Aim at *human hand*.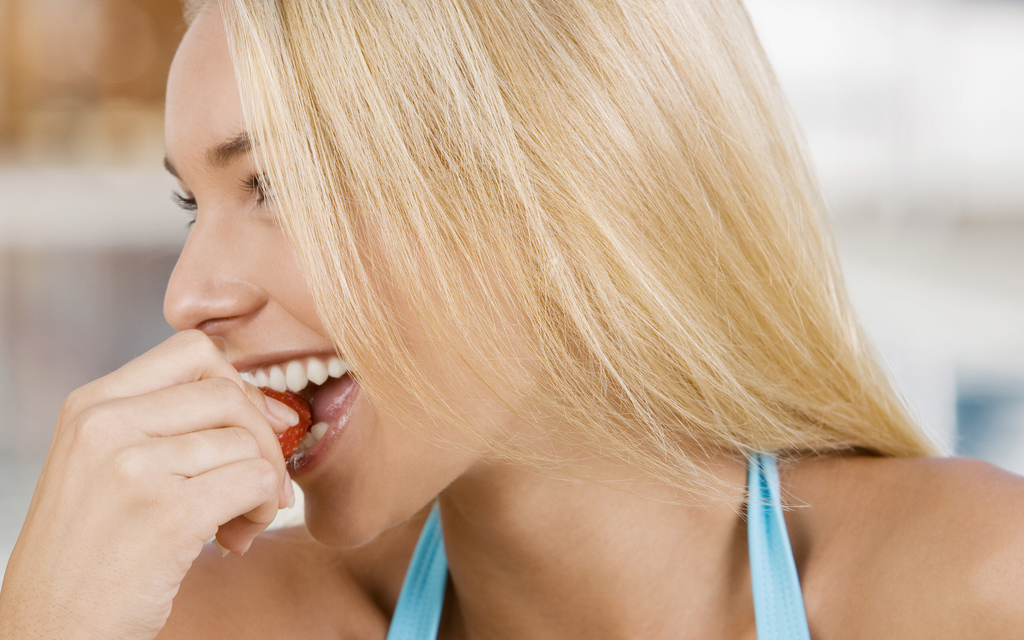
Aimed at select_region(21, 310, 308, 604).
